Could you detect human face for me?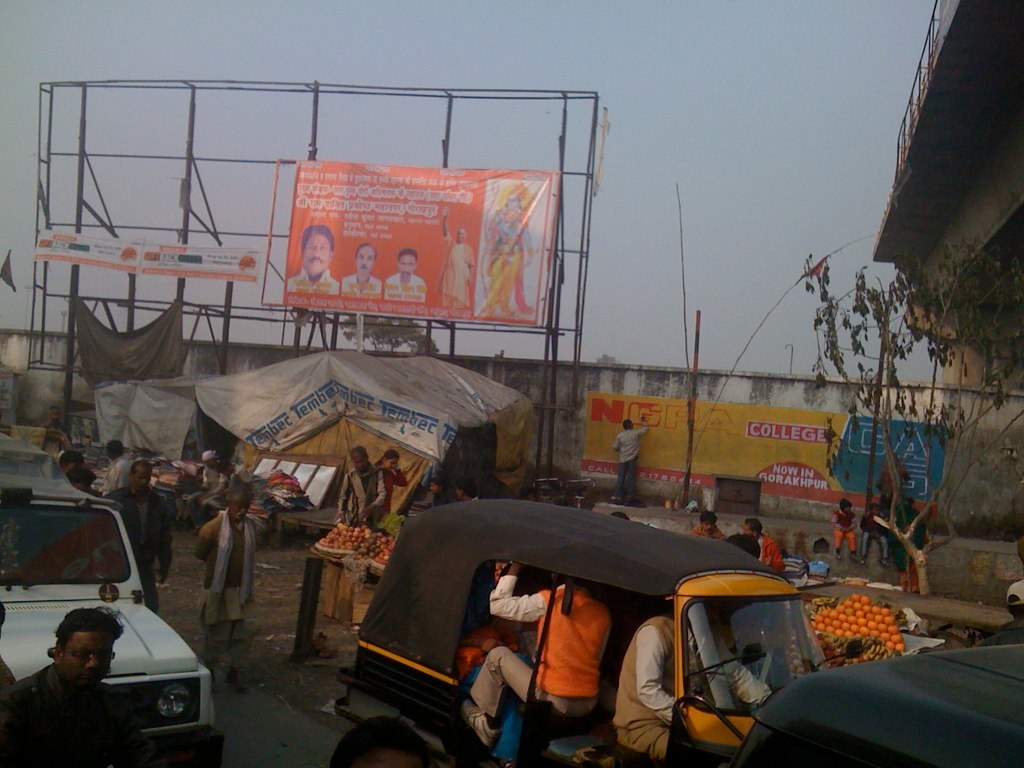
Detection result: pyautogui.locateOnScreen(385, 458, 398, 474).
